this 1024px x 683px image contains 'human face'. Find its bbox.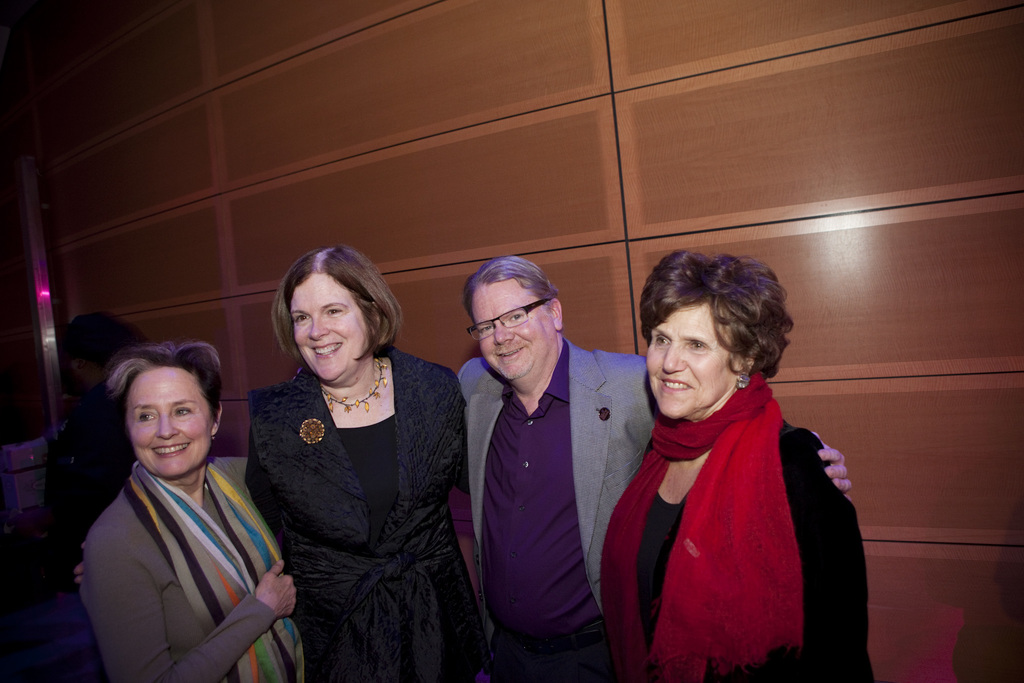
l=285, t=274, r=375, b=378.
